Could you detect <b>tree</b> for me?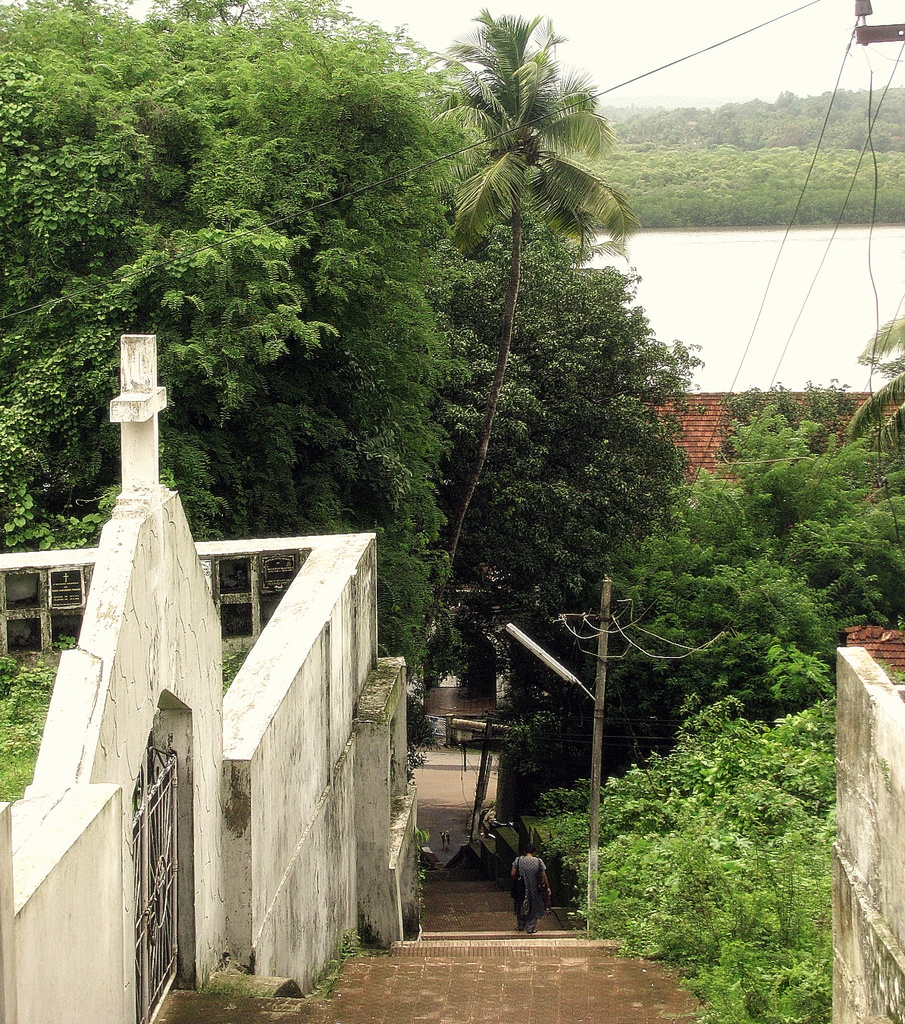
Detection result: <region>701, 398, 904, 621</region>.
